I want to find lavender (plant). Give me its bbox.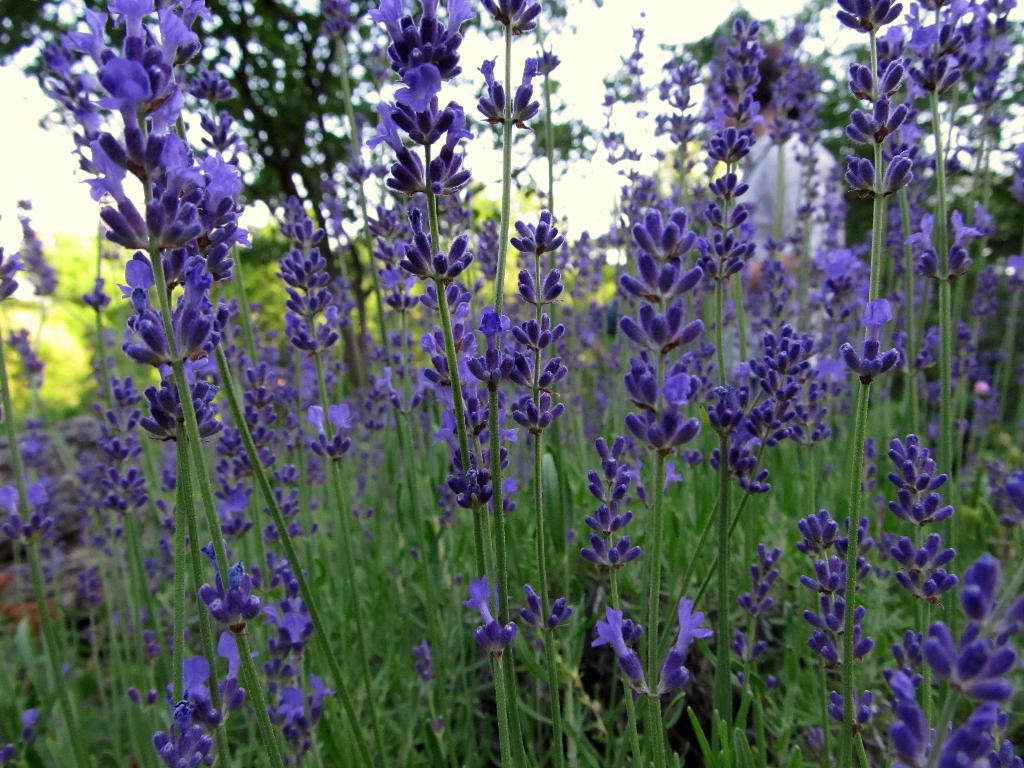
371, 4, 479, 509.
